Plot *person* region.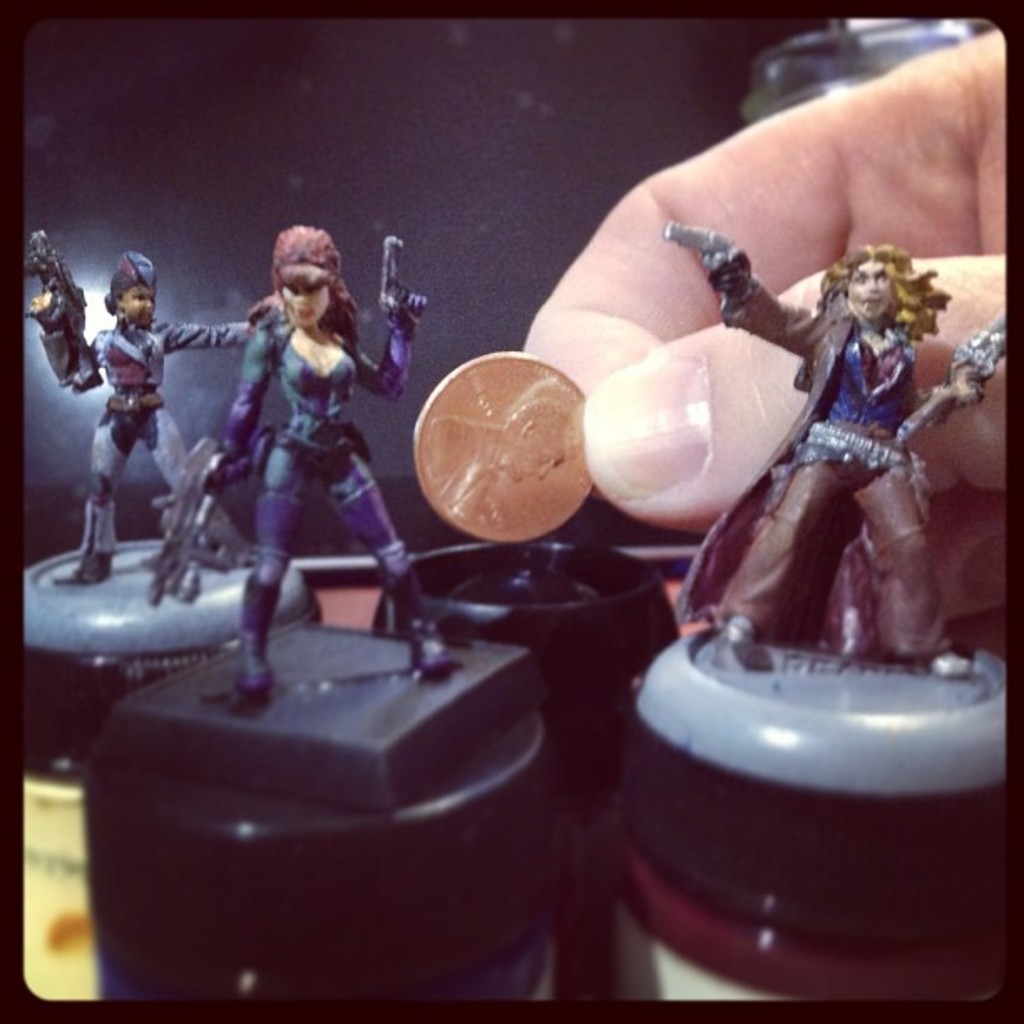
Plotted at detection(15, 246, 266, 592).
